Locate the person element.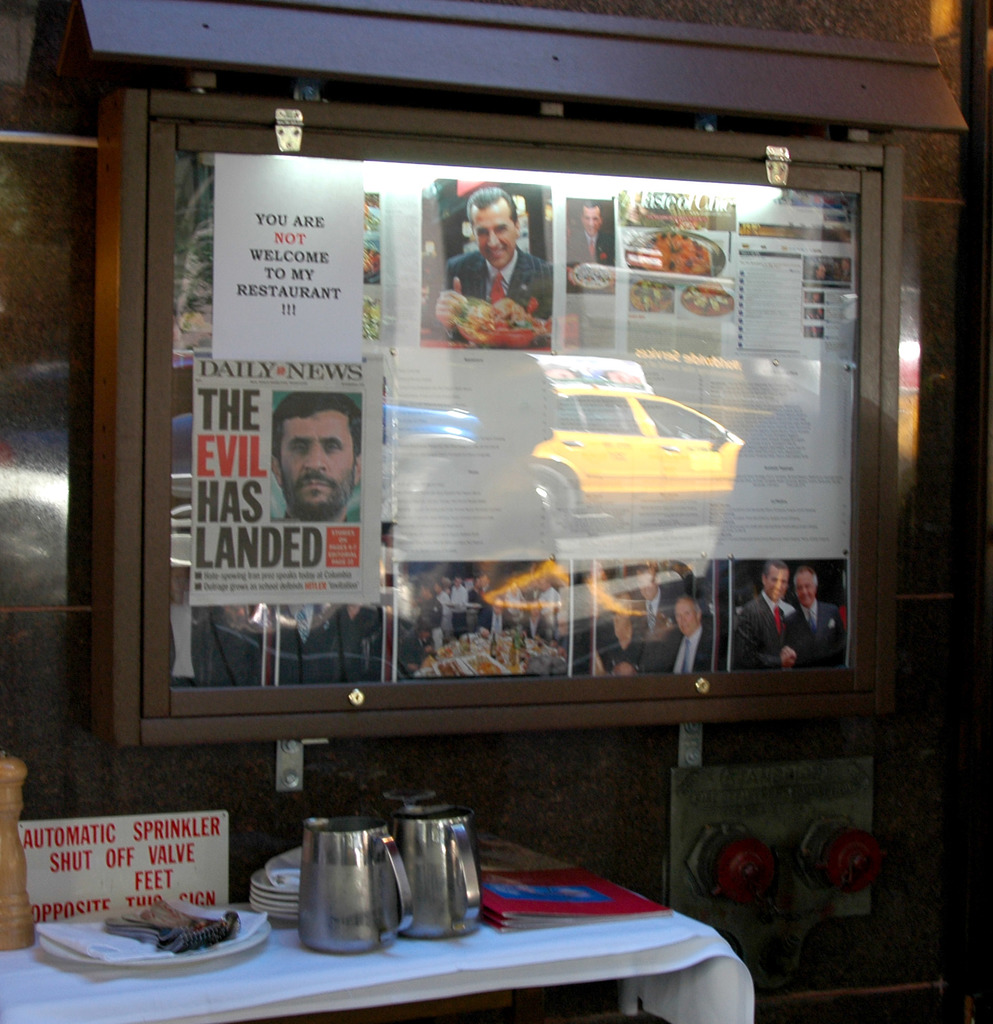
Element bbox: (637, 570, 677, 631).
